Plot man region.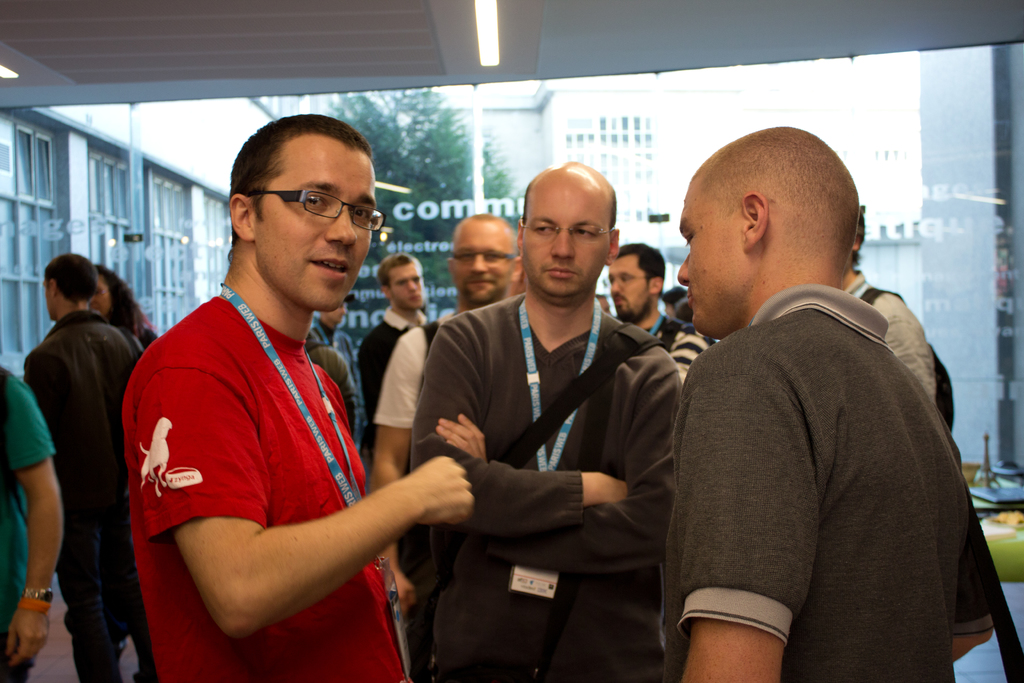
Plotted at [left=24, top=253, right=156, bottom=682].
